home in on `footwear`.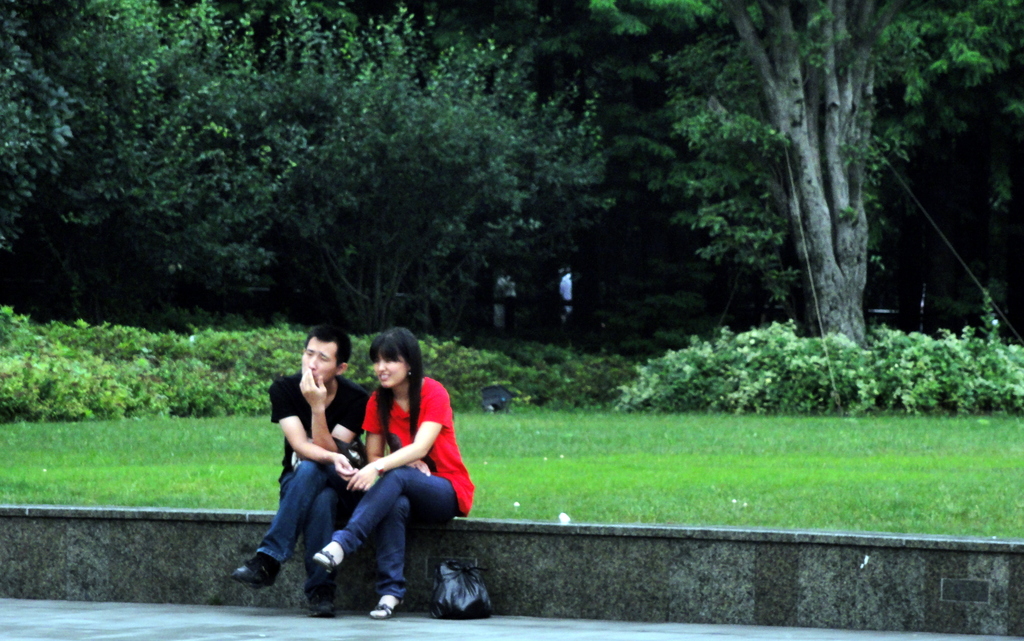
Homed in at box(367, 583, 412, 620).
